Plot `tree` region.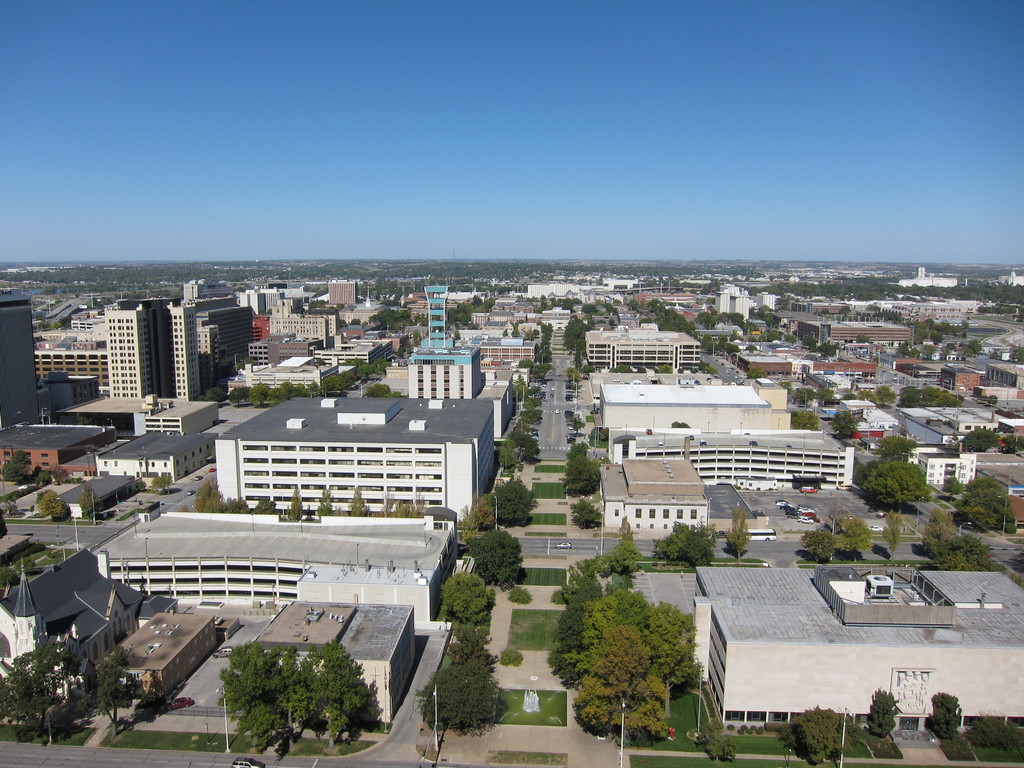
Plotted at [left=516, top=408, right=540, bottom=429].
